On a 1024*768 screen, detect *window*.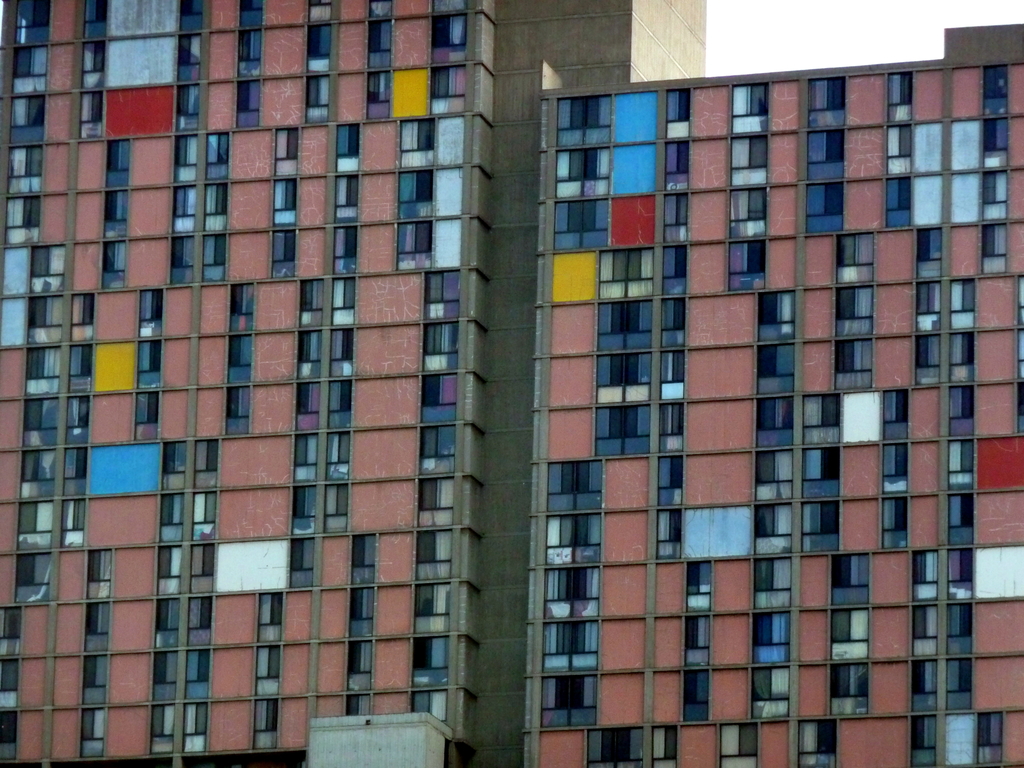
x1=339 y1=127 x2=355 y2=166.
